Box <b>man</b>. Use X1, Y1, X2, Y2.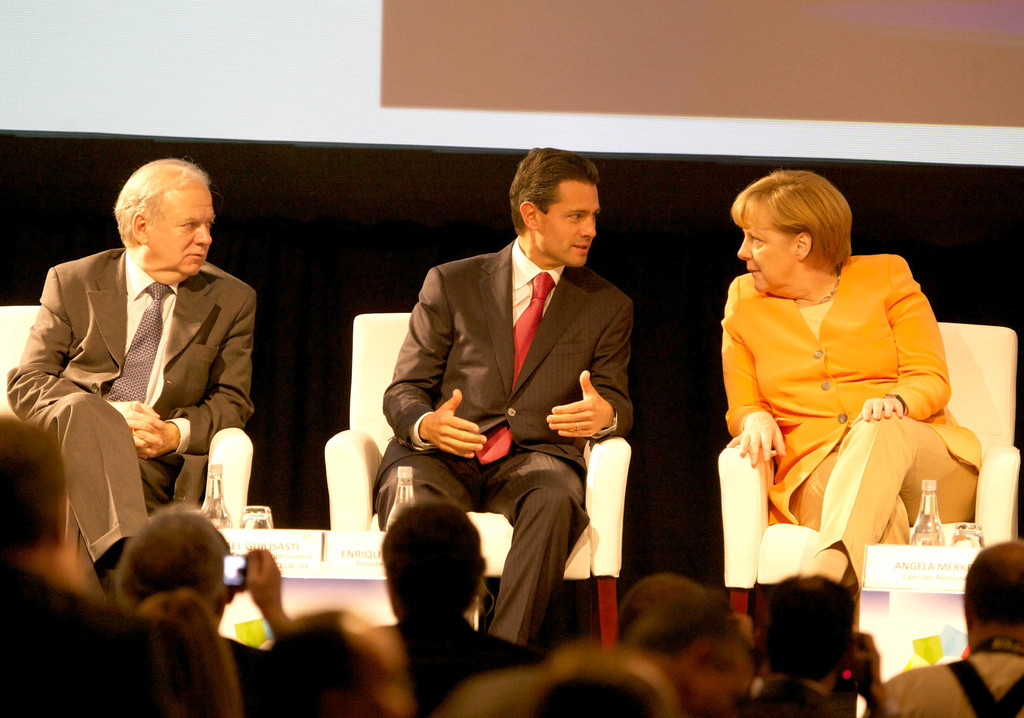
22, 169, 282, 586.
